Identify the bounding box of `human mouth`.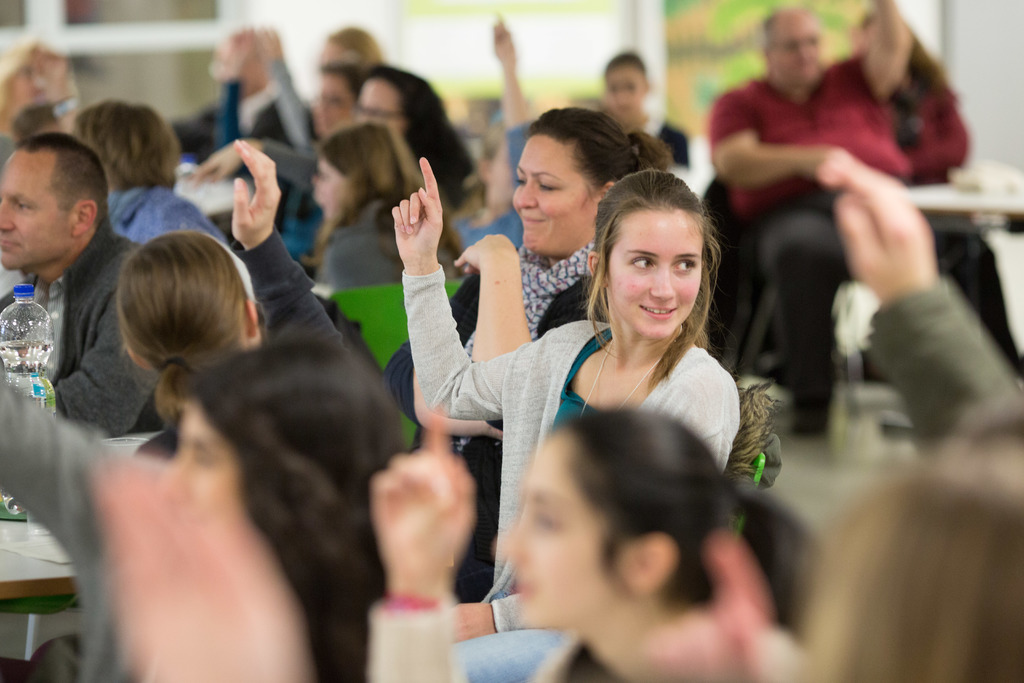
{"left": 514, "top": 575, "right": 536, "bottom": 593}.
